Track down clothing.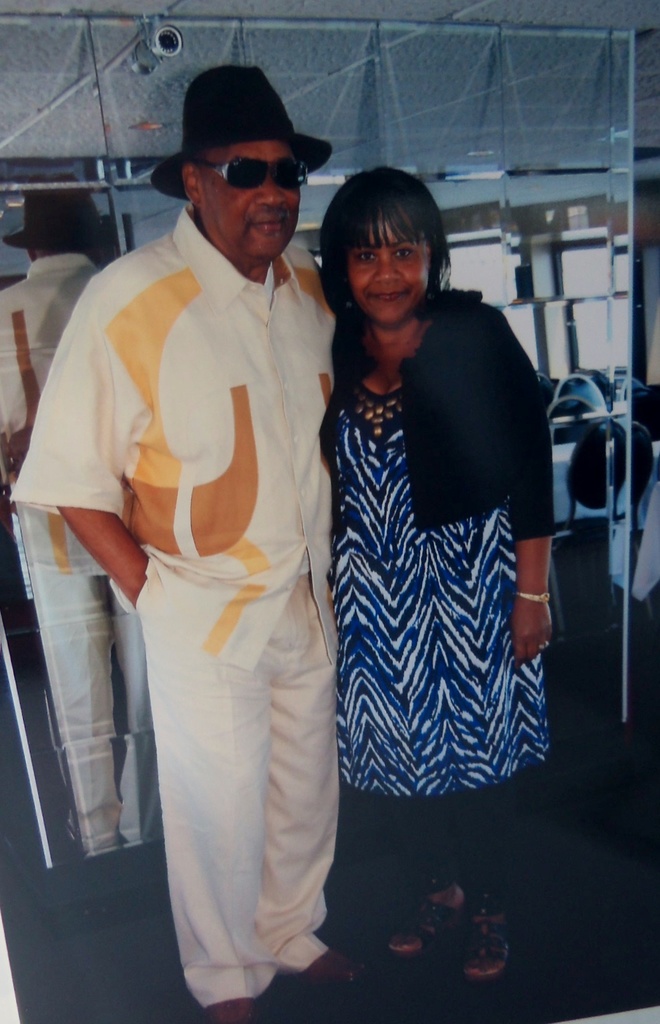
Tracked to (304, 292, 581, 920).
